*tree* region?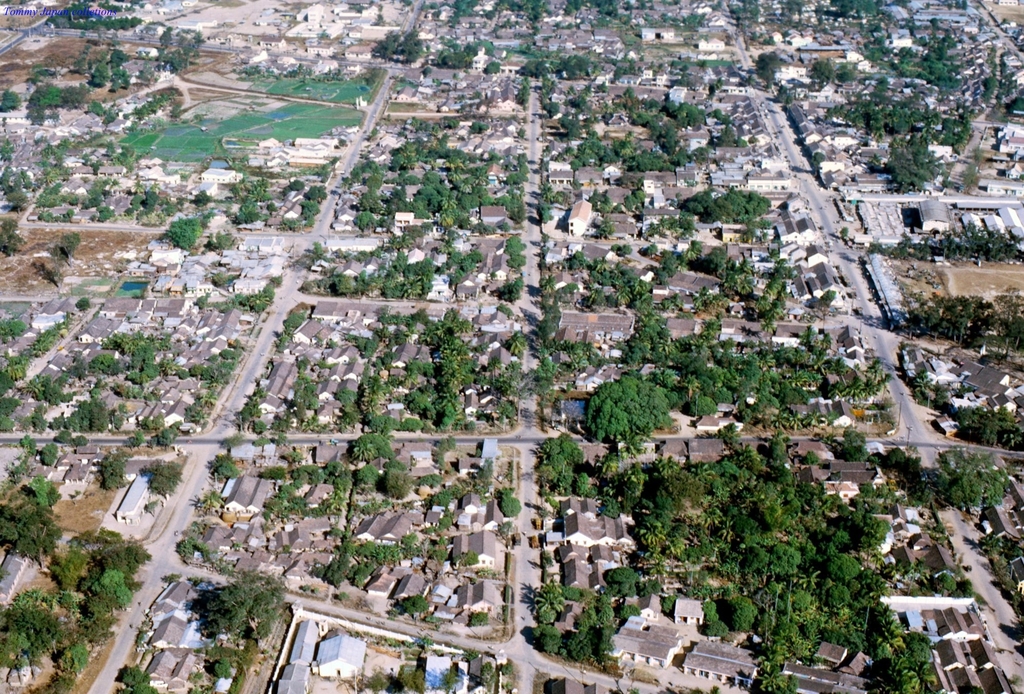
<region>192, 289, 214, 308</region>
